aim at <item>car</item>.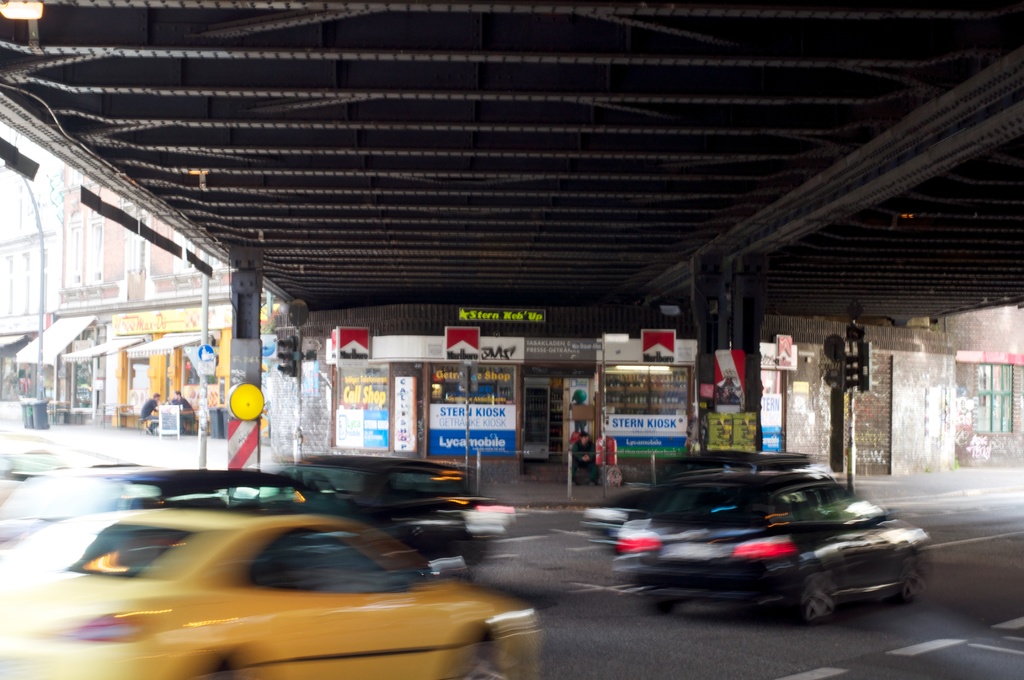
Aimed at <region>273, 449, 508, 569</region>.
